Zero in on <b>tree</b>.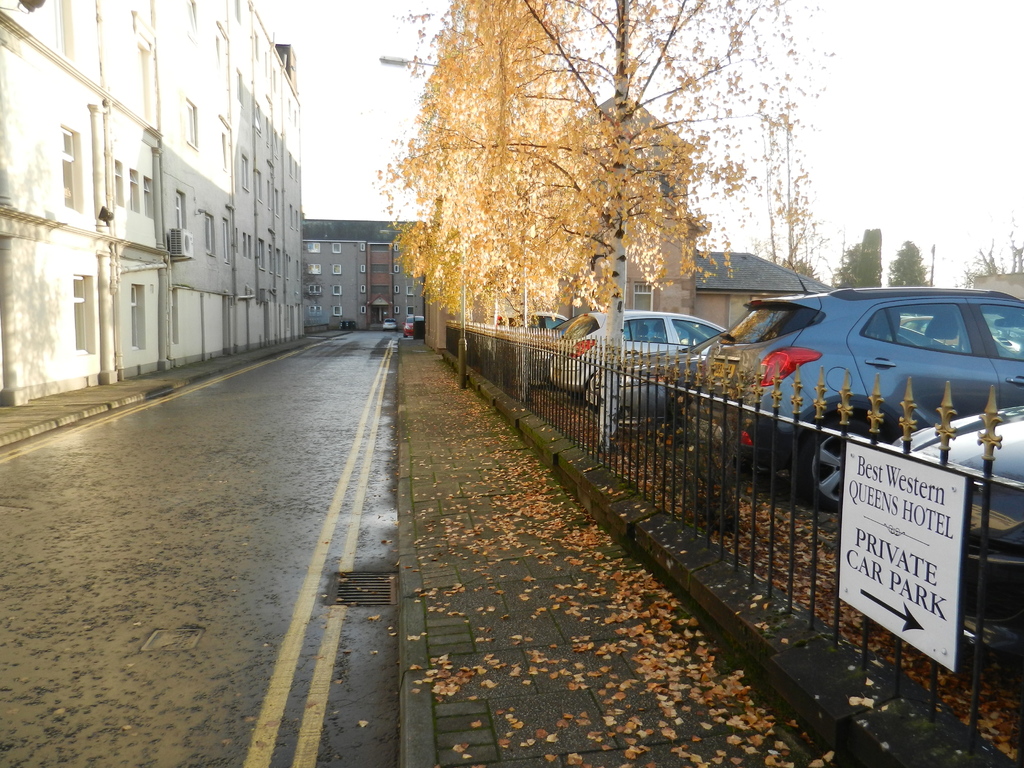
Zeroed in: box(886, 239, 943, 284).
